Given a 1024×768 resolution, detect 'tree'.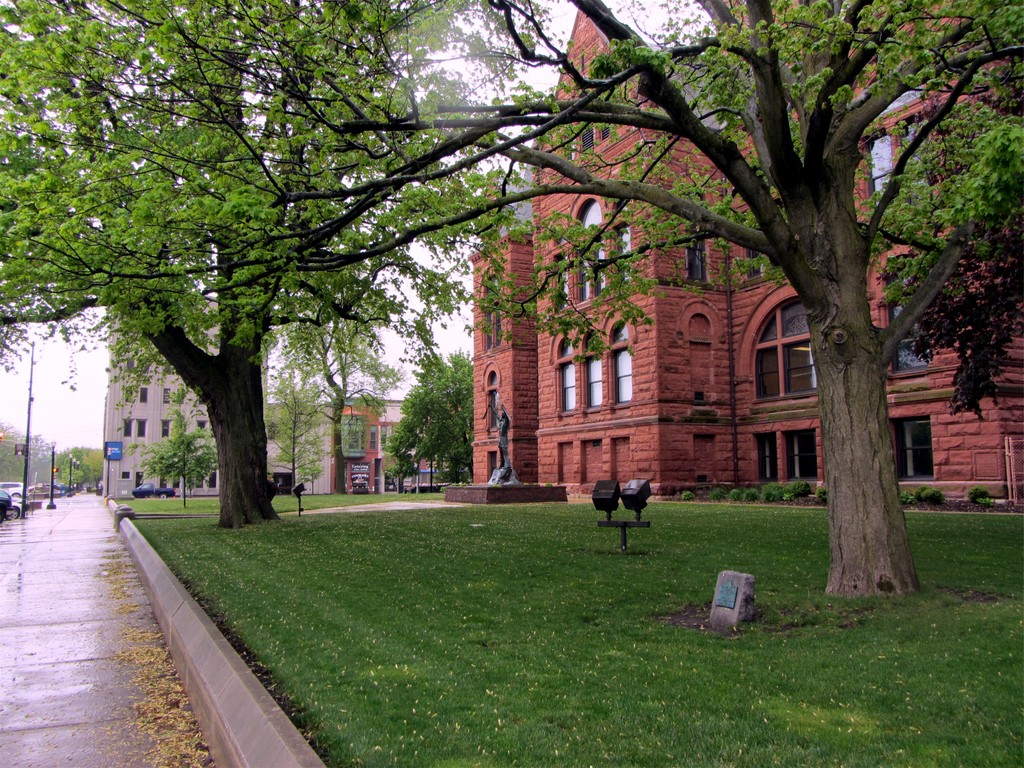
{"left": 306, "top": 0, "right": 1023, "bottom": 601}.
